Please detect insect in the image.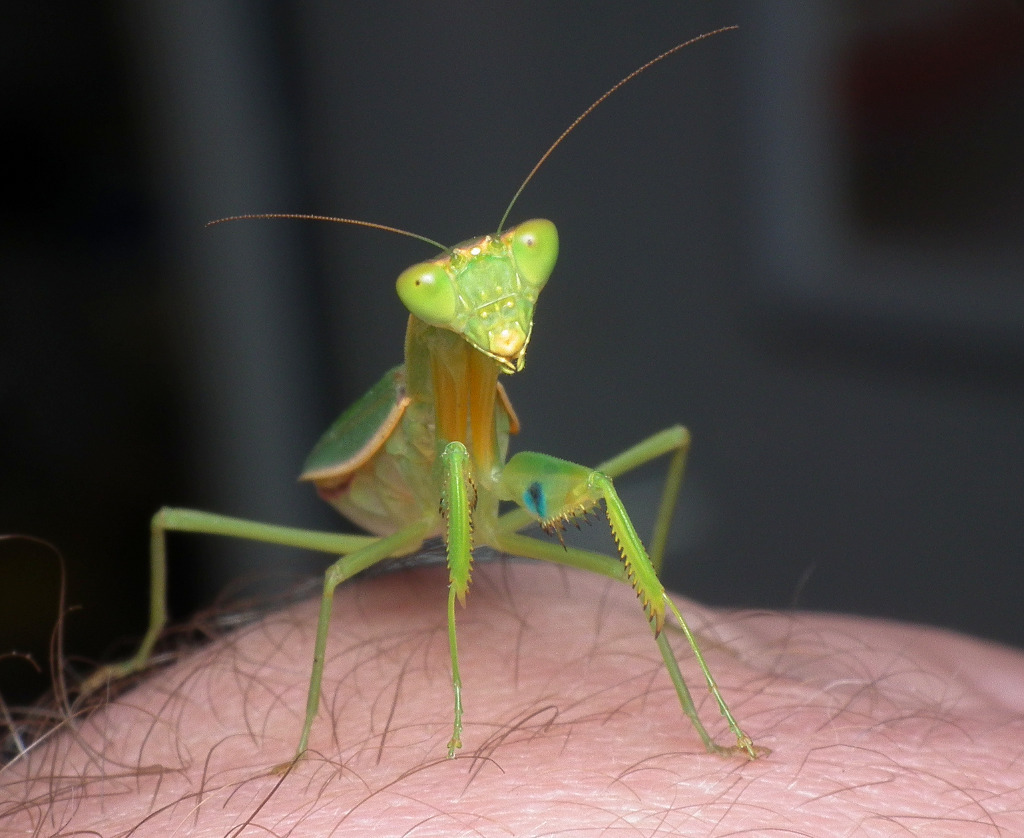
x1=71 y1=26 x2=765 y2=761.
